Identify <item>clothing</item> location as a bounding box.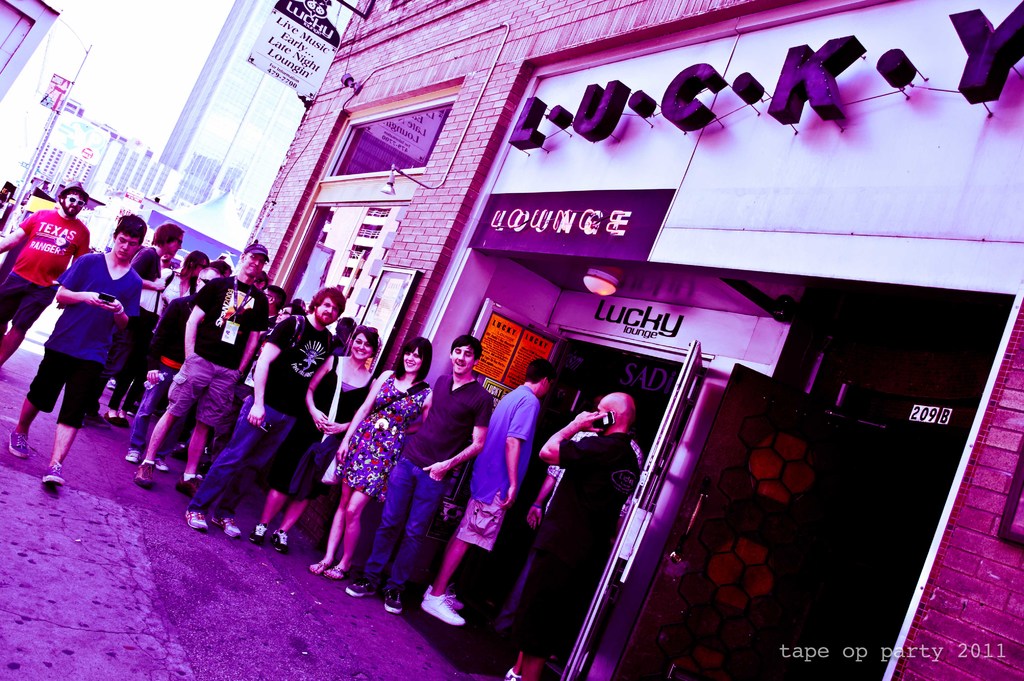
490:427:643:675.
